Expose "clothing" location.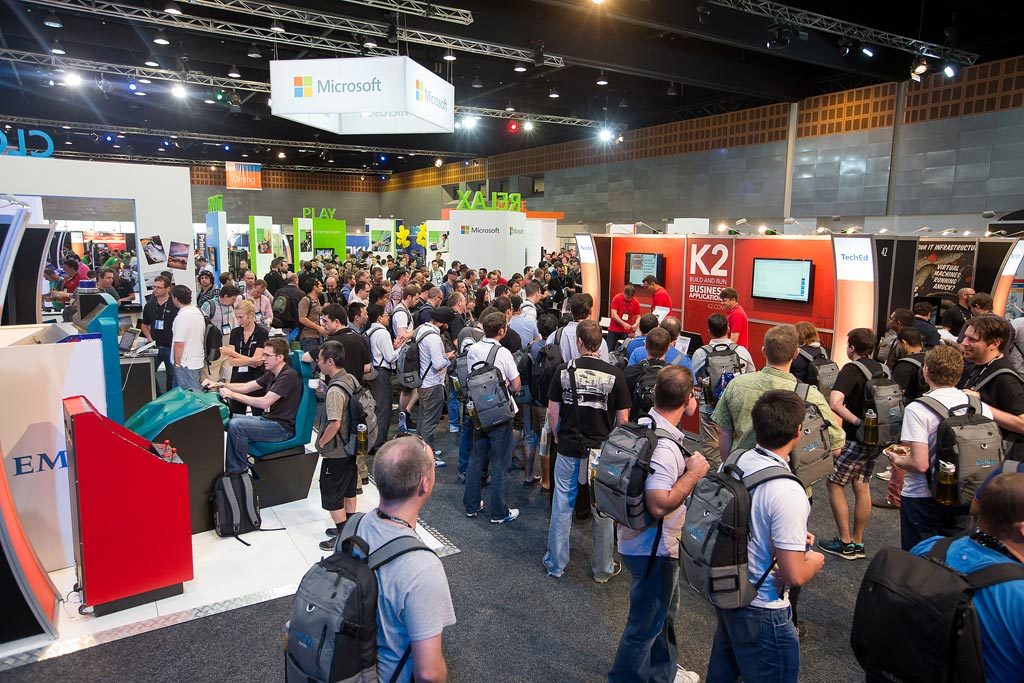
Exposed at box(348, 293, 364, 305).
